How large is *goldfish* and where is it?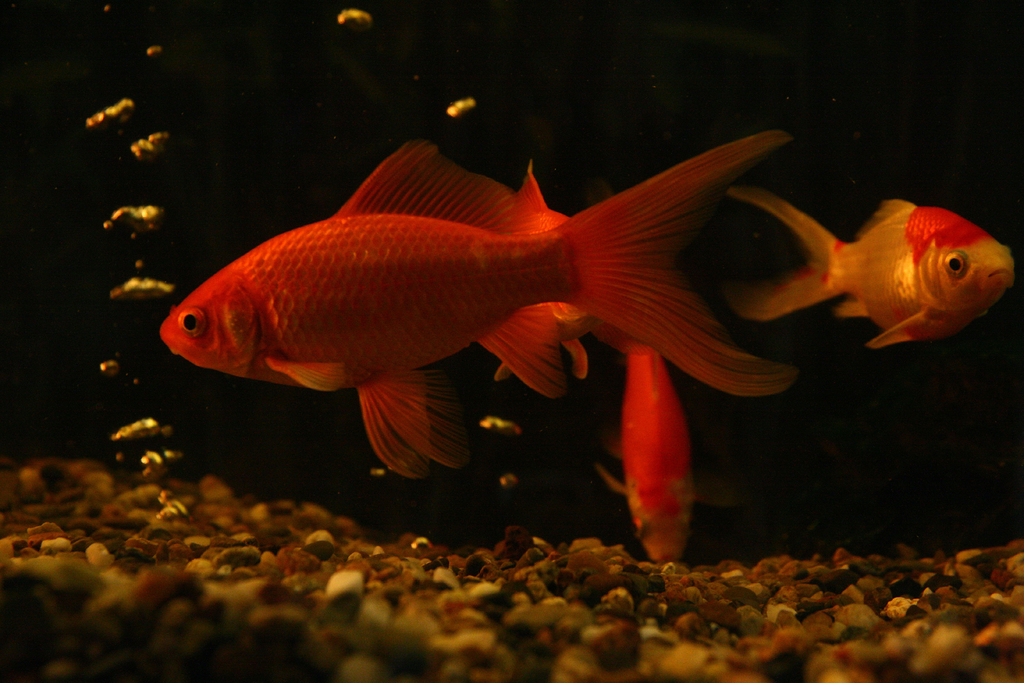
Bounding box: <bbox>719, 183, 1015, 349</bbox>.
